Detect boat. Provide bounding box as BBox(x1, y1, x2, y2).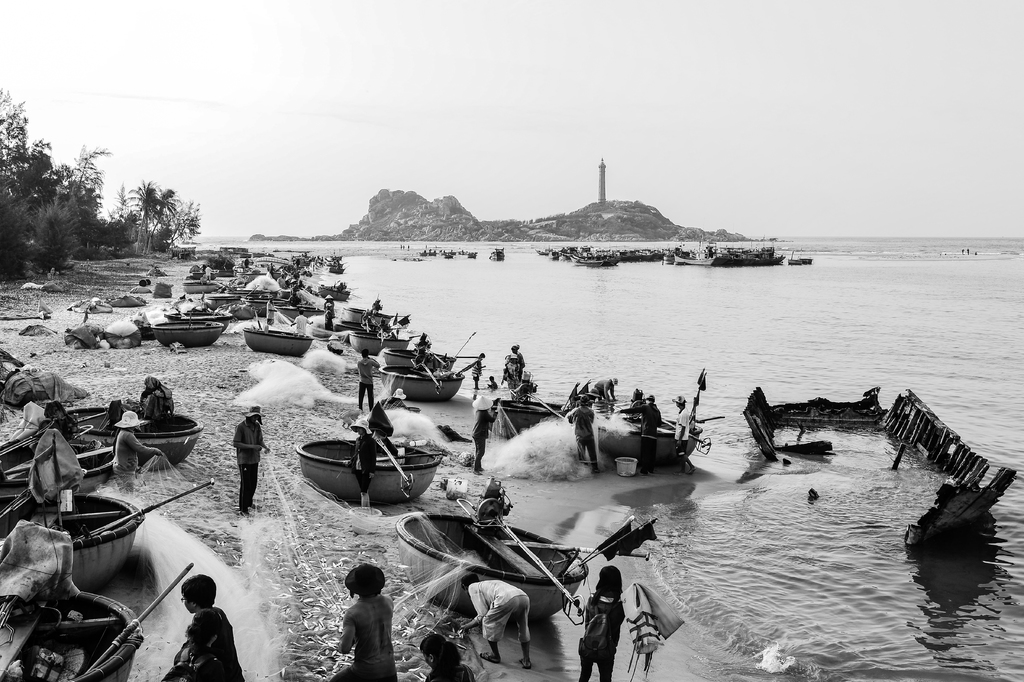
BBox(64, 407, 204, 468).
